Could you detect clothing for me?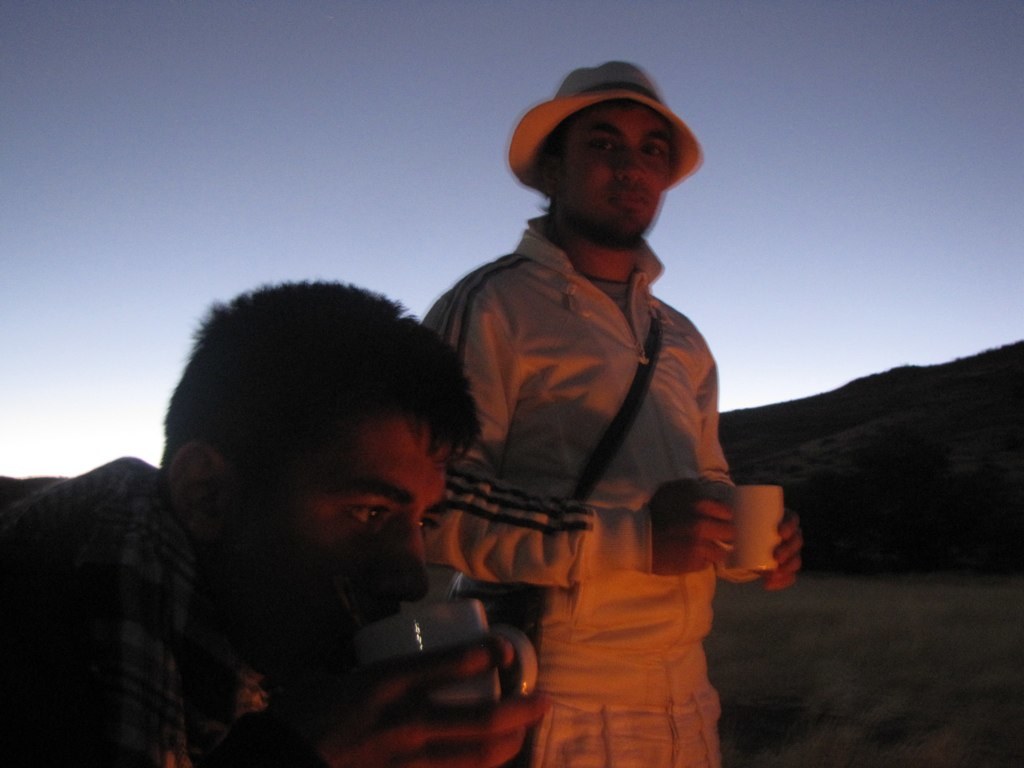
Detection result: (0,455,315,767).
